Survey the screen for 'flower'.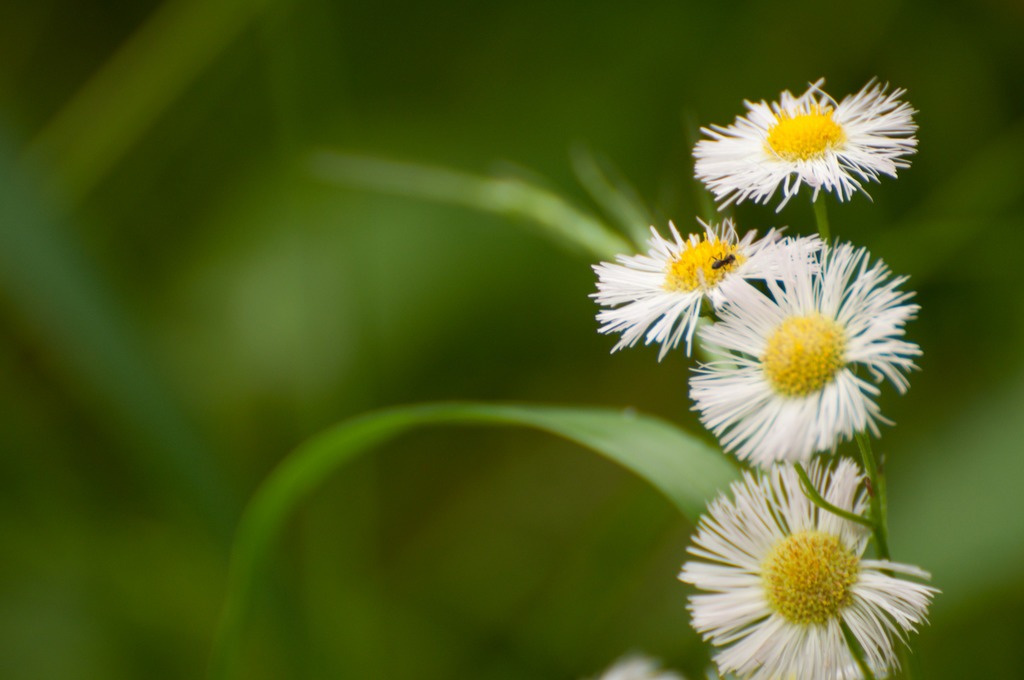
Survey found: detection(680, 237, 929, 464).
